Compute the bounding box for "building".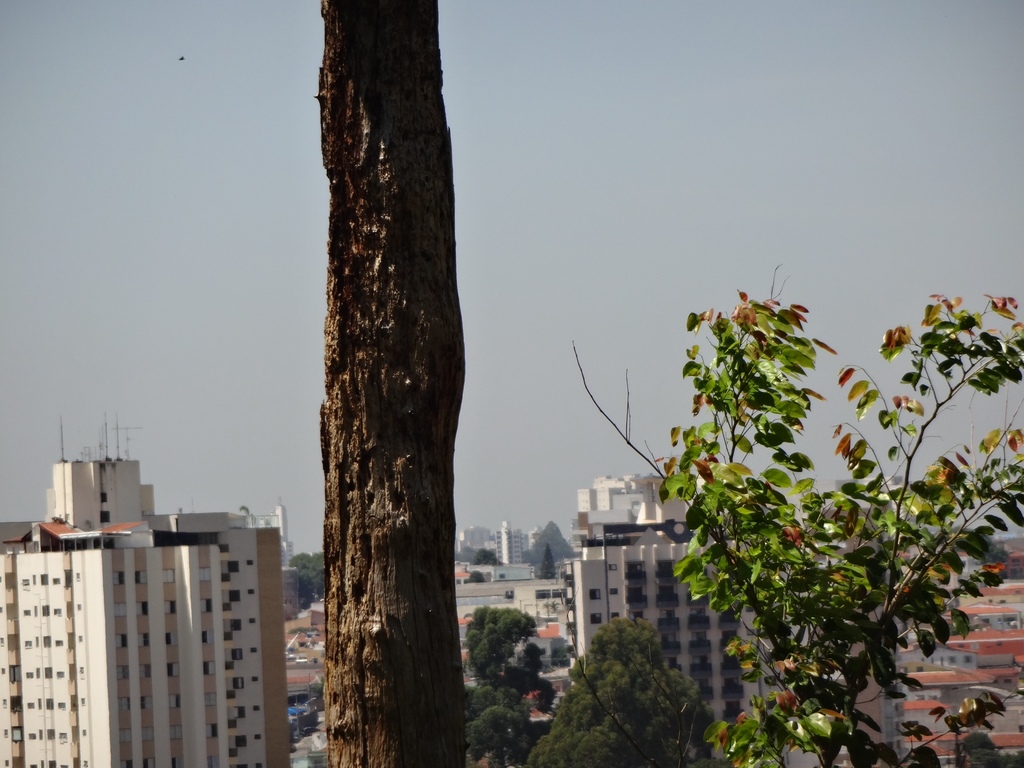
<region>0, 512, 291, 767</region>.
